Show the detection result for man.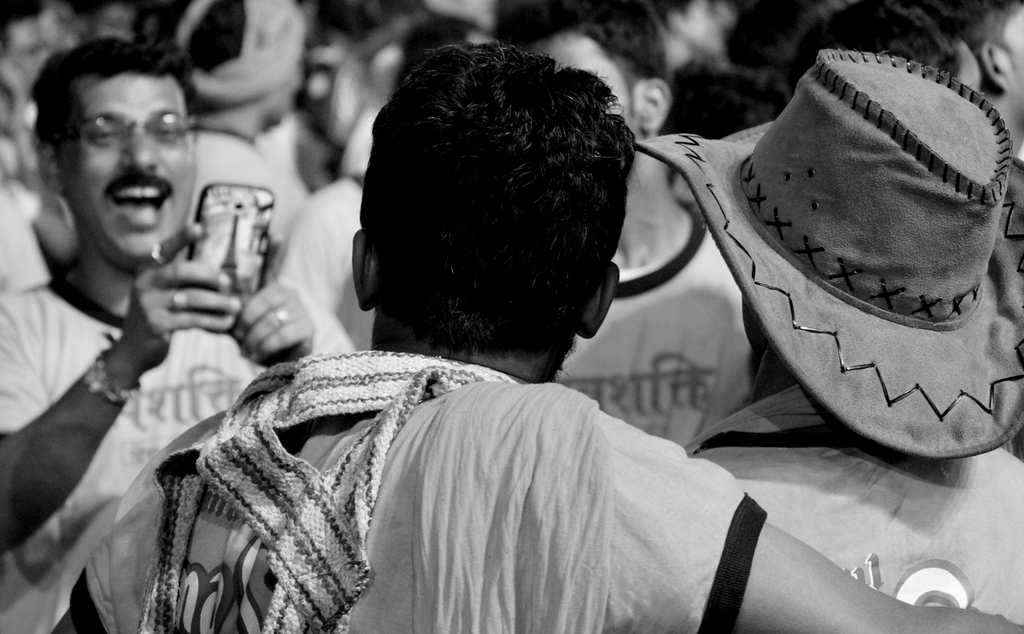
l=51, t=39, r=1023, b=633.
